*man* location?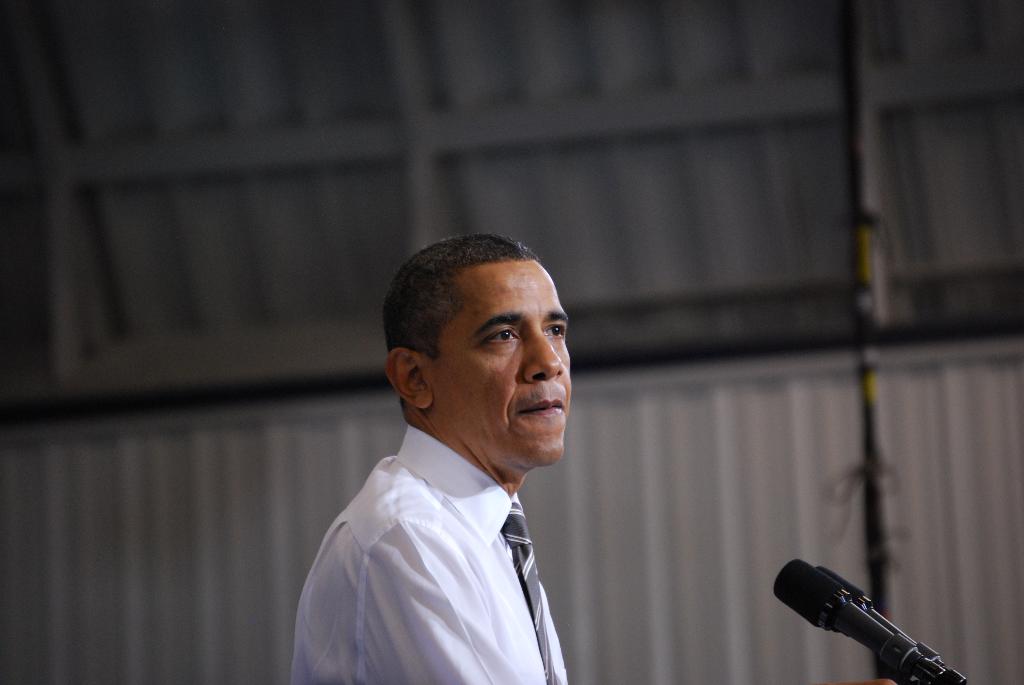
select_region(292, 235, 570, 684)
